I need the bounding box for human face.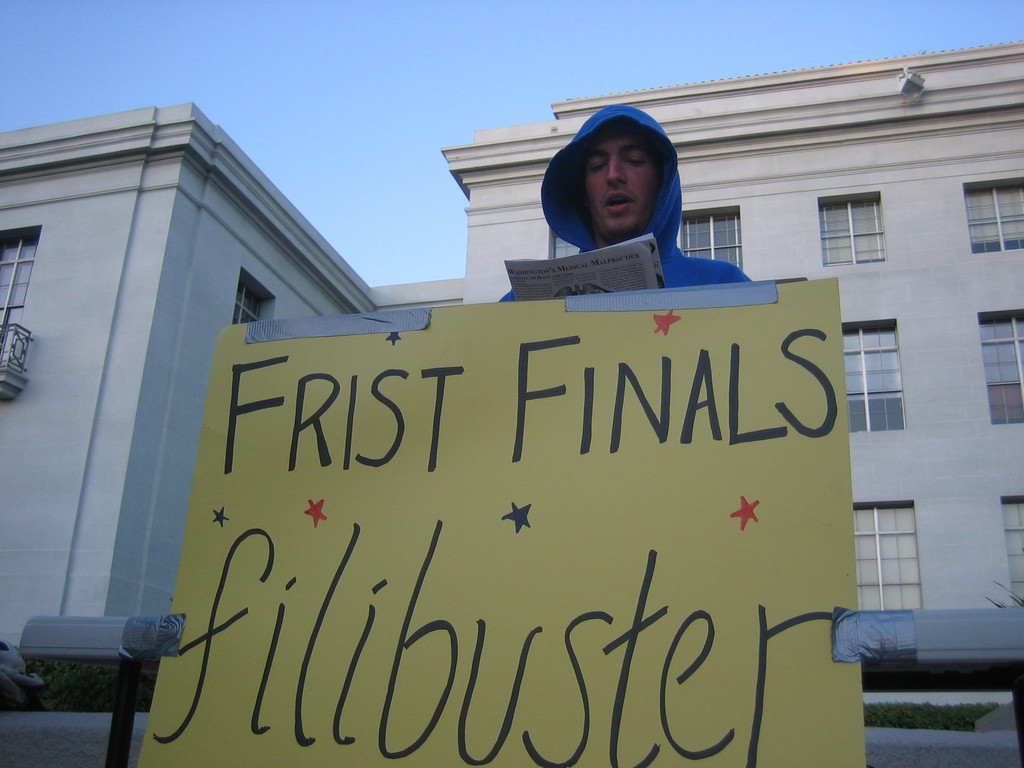
Here it is: rect(581, 122, 660, 237).
